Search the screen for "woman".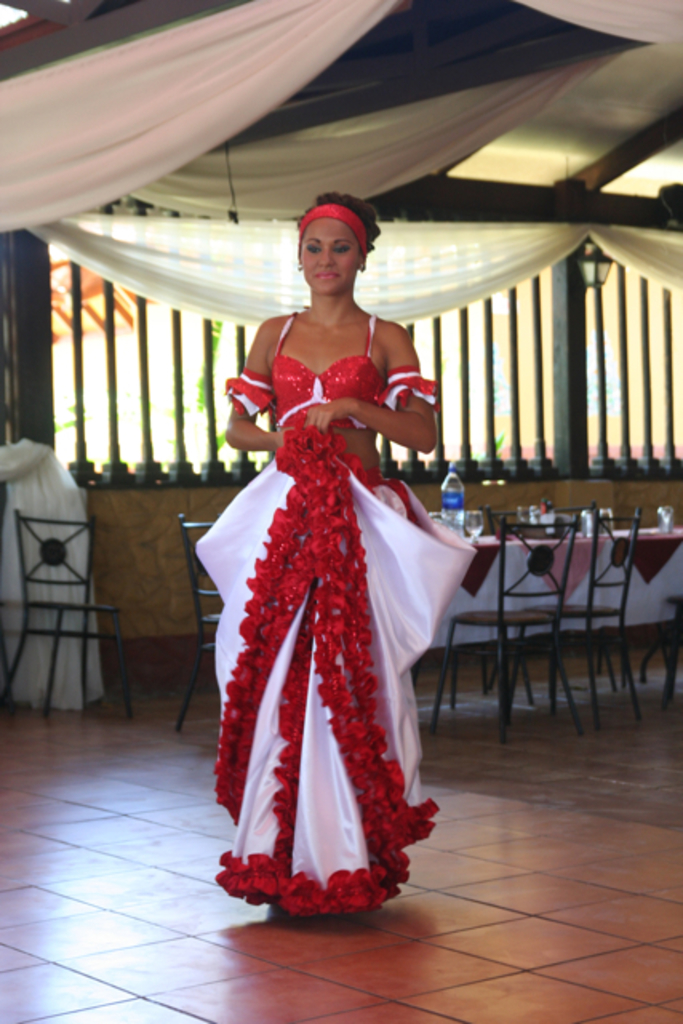
Found at {"x1": 190, "y1": 189, "x2": 470, "y2": 912}.
